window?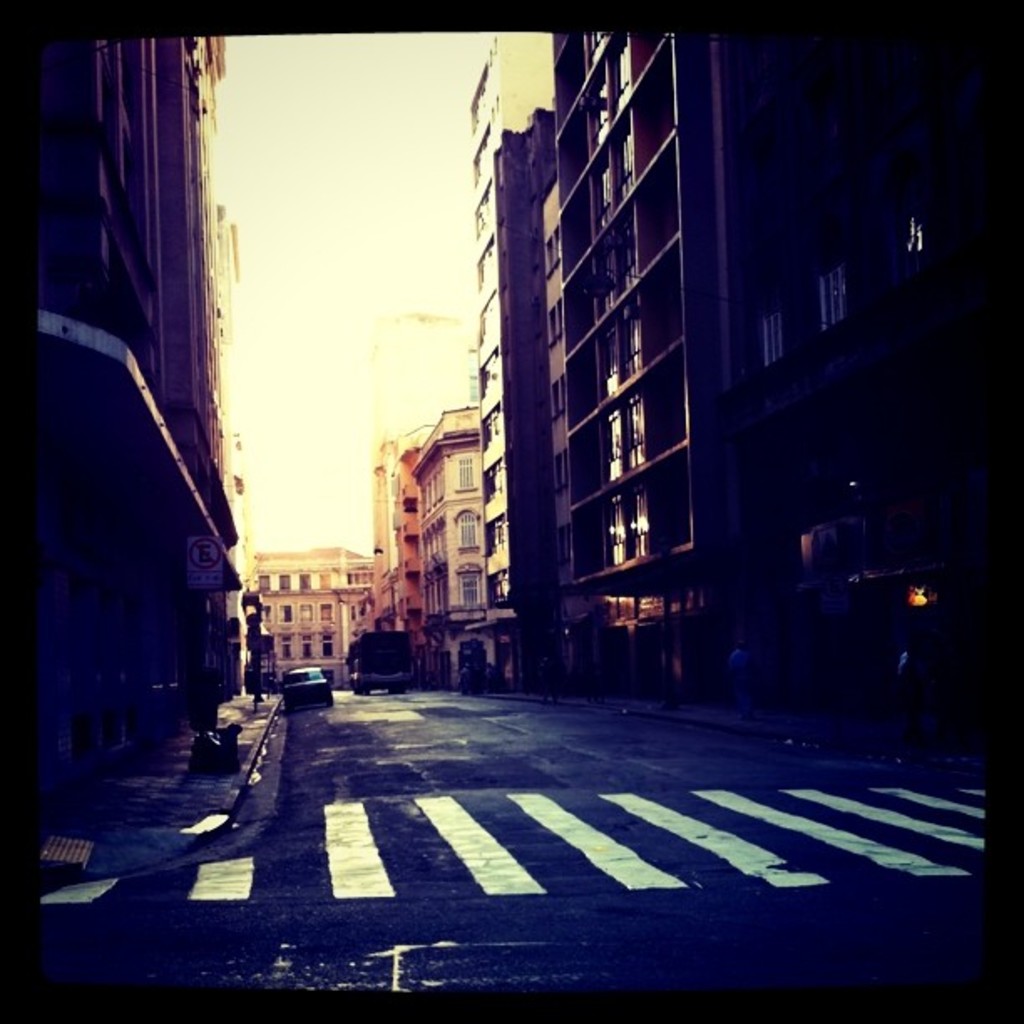
bbox=(263, 602, 269, 626)
